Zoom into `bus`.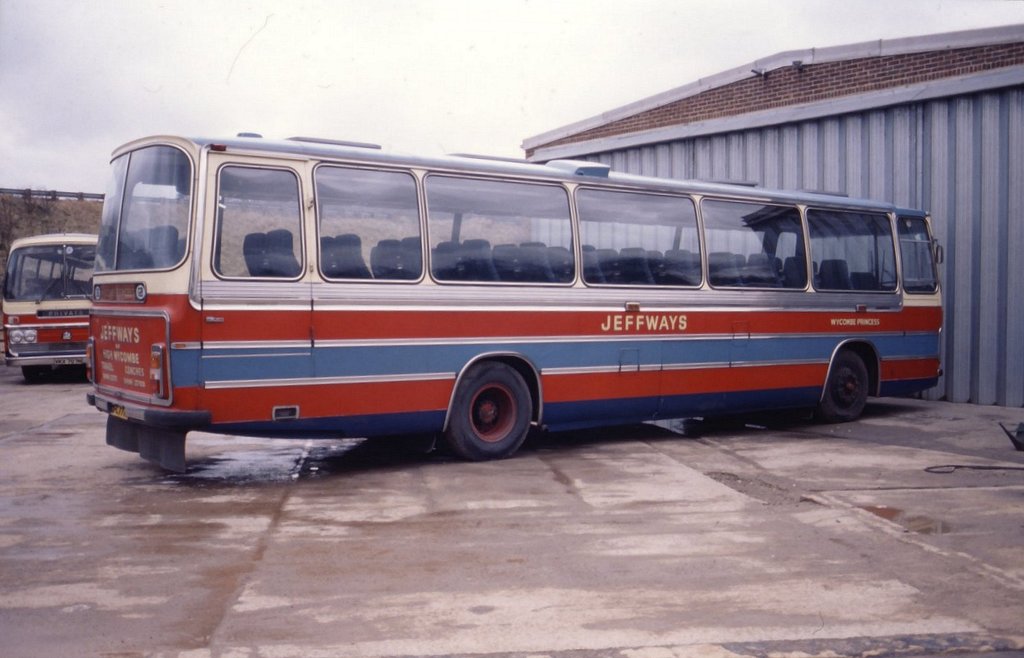
Zoom target: bbox(87, 130, 944, 462).
